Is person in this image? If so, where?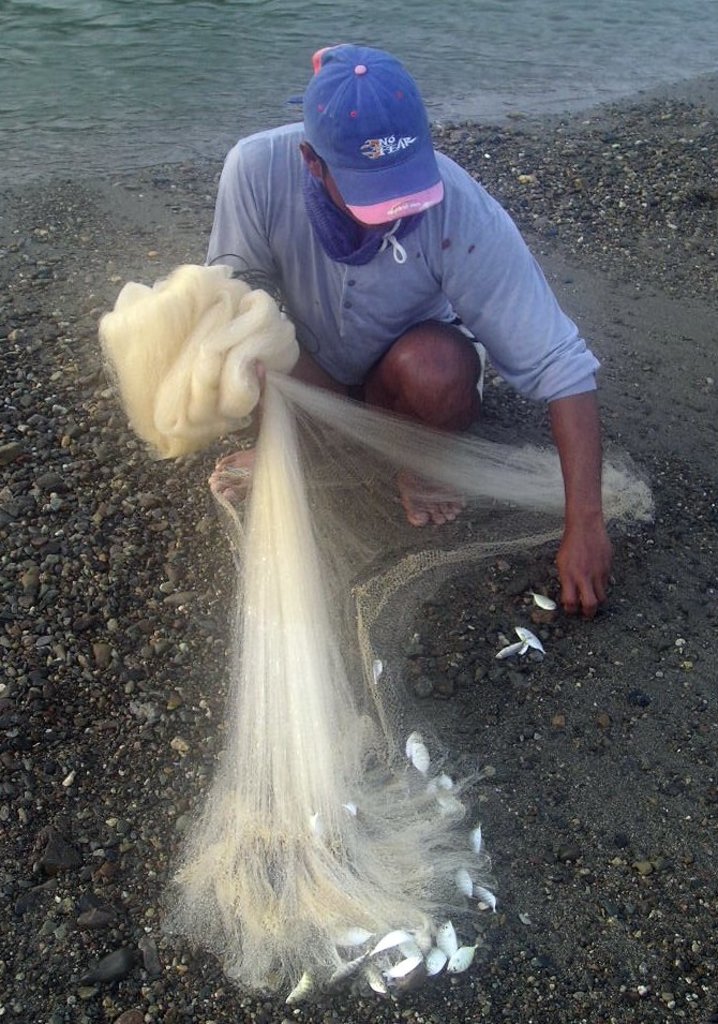
Yes, at 203:42:617:615.
